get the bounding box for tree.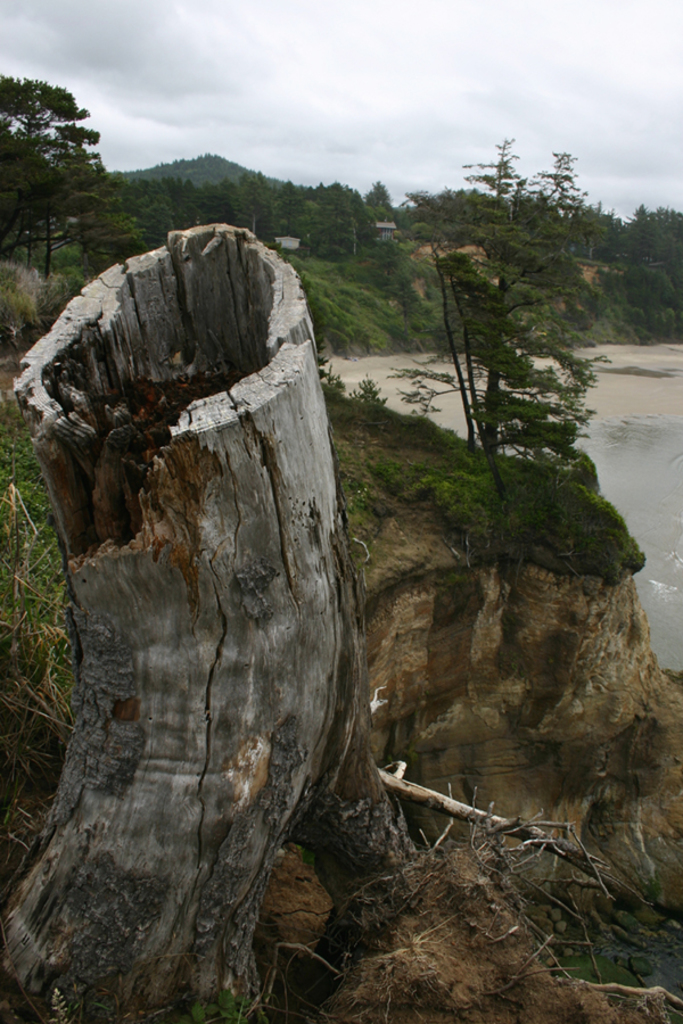
l=430, t=130, r=614, b=569.
